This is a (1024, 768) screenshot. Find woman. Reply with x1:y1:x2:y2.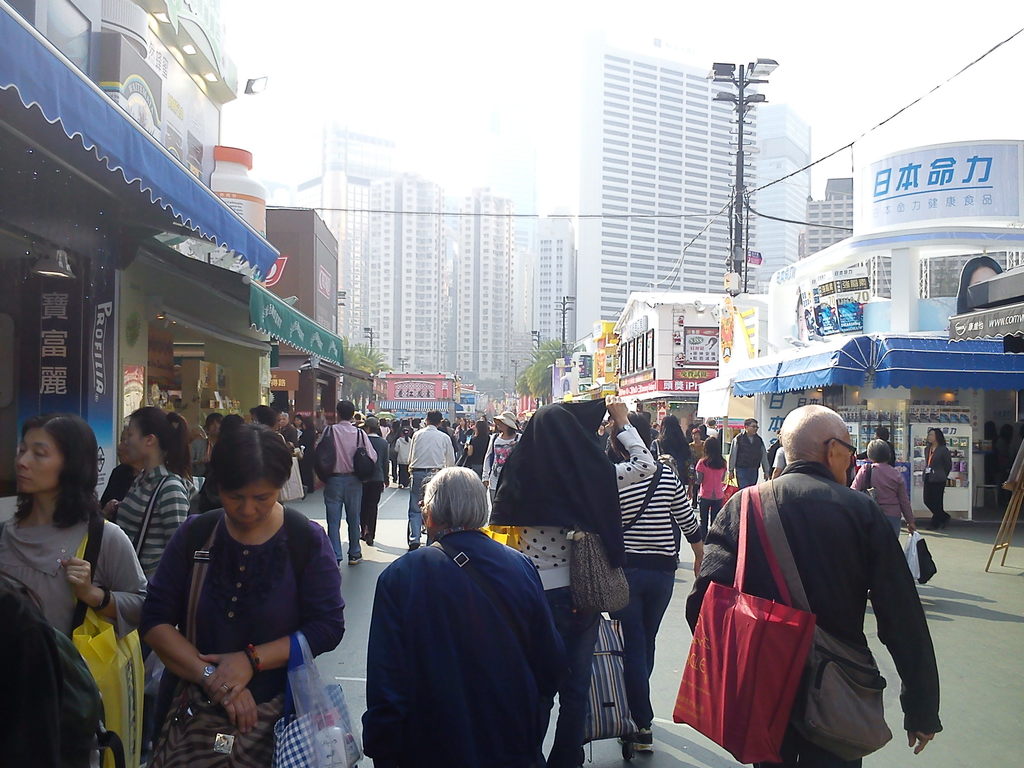
612:412:701:751.
